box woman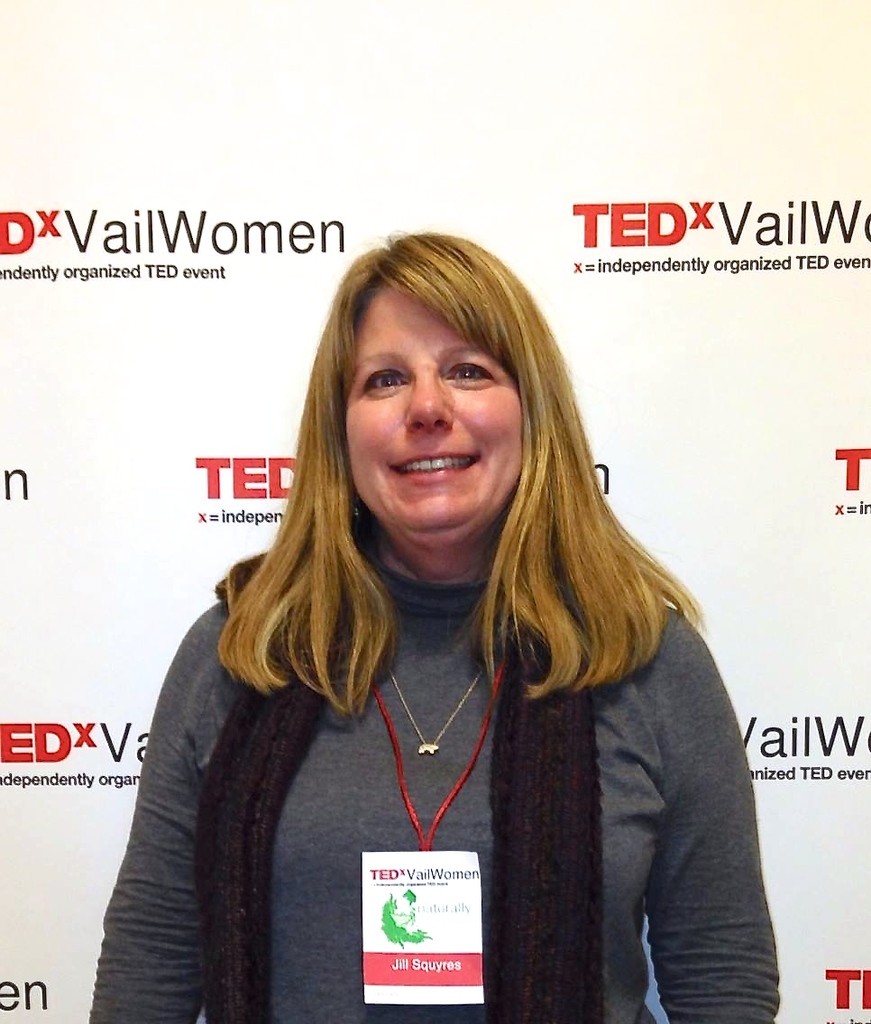
[91, 293, 770, 1023]
